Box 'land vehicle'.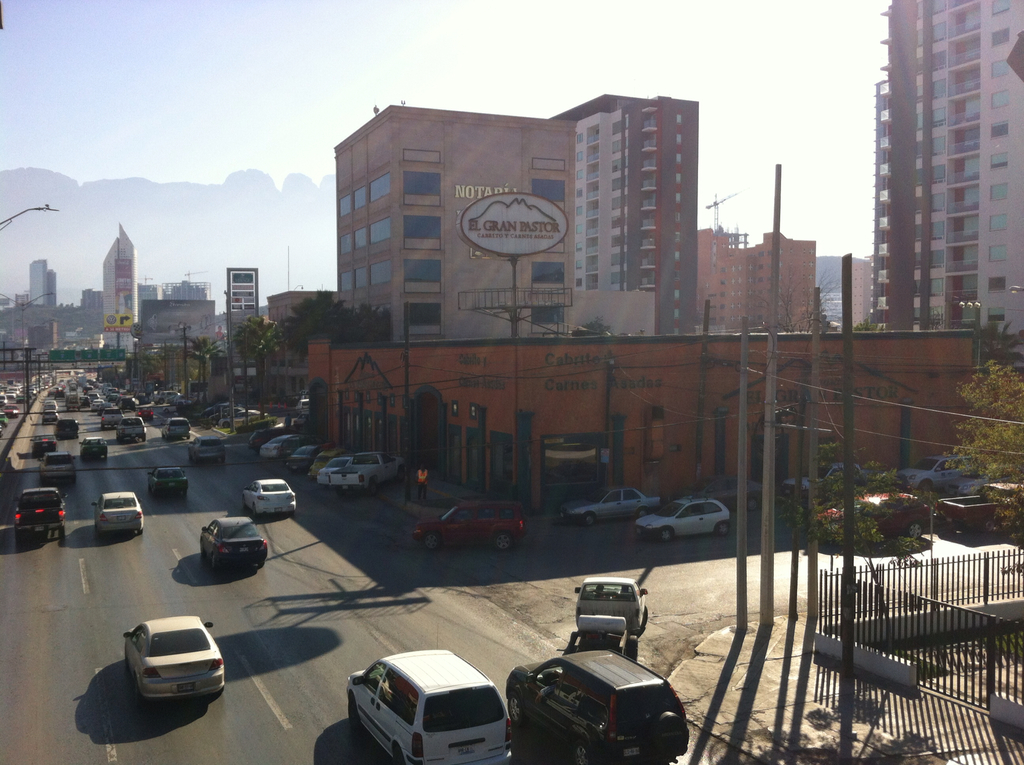
822:494:934:545.
